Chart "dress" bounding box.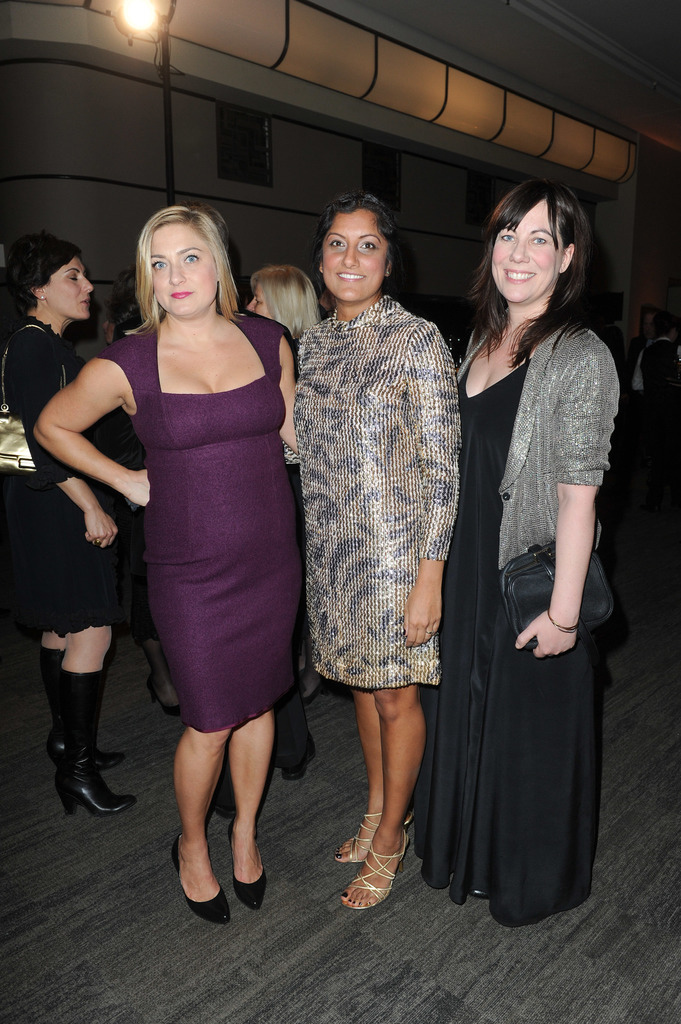
Charted: (x1=408, y1=313, x2=630, y2=932).
